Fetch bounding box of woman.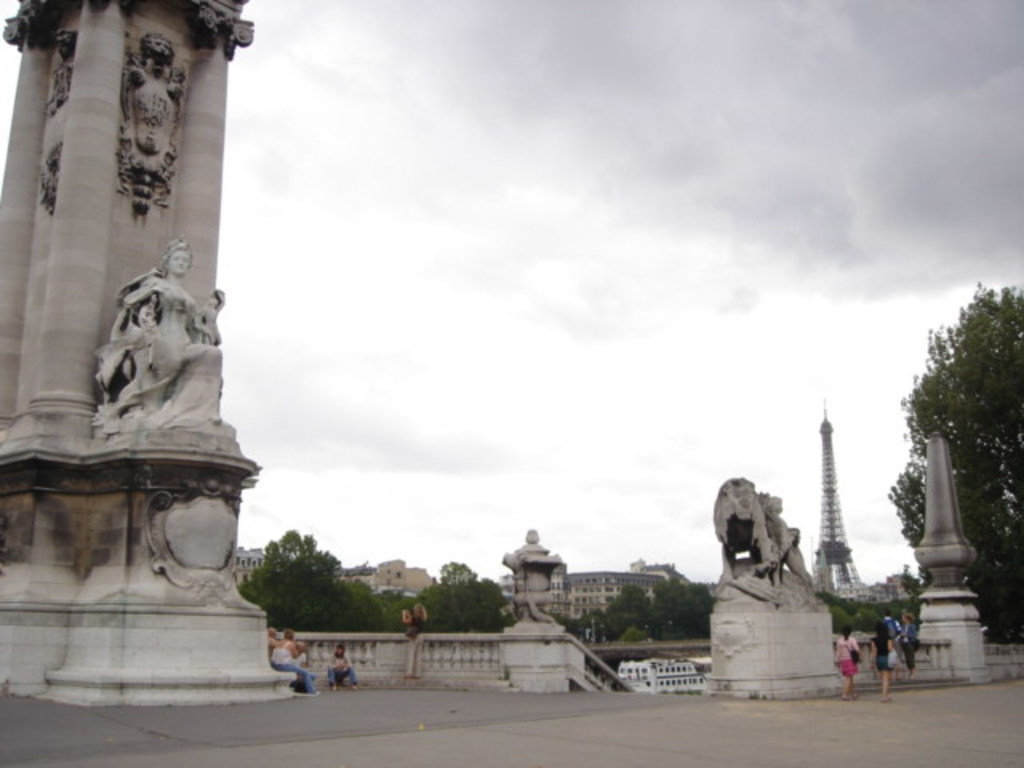
Bbox: [x1=93, y1=243, x2=221, y2=421].
